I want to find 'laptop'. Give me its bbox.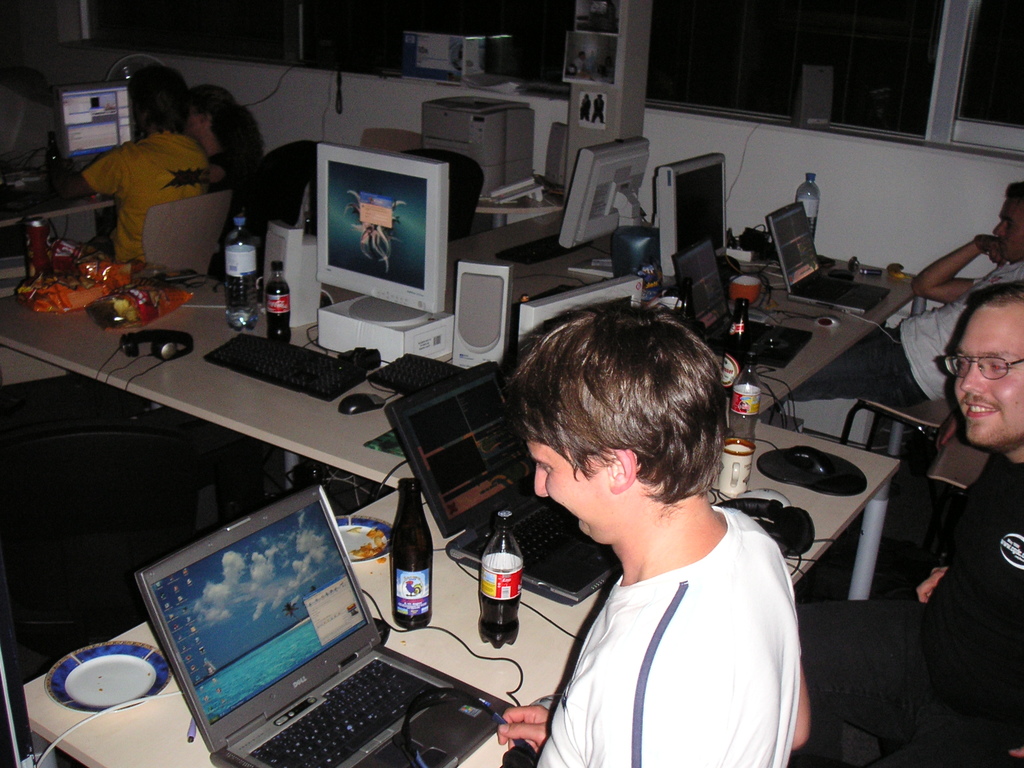
bbox=(764, 202, 893, 313).
